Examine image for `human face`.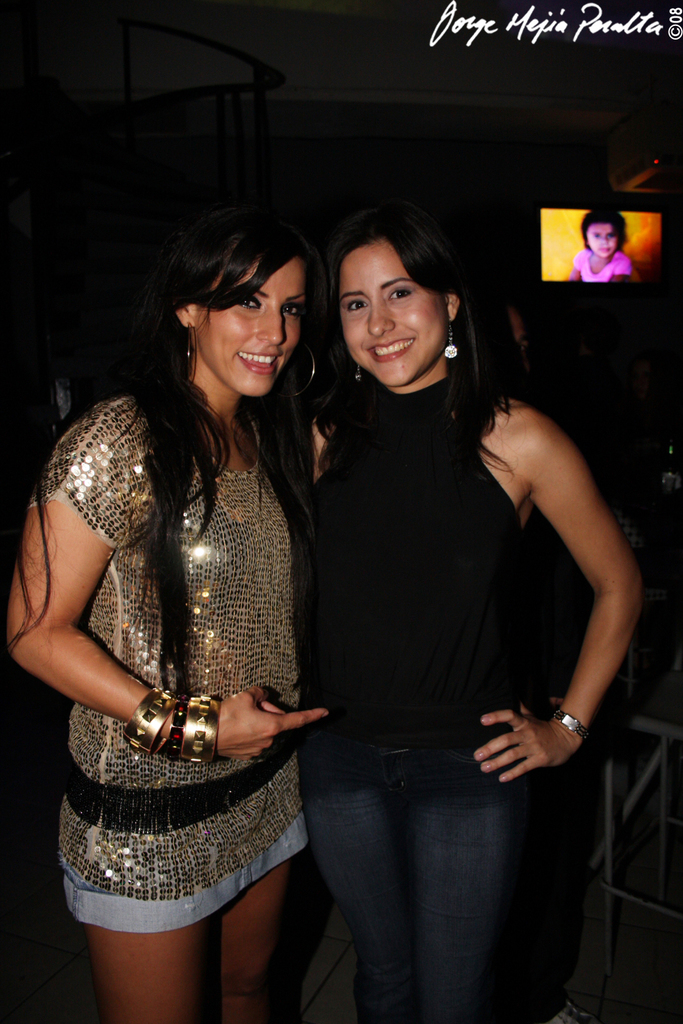
Examination result: (left=199, top=256, right=310, bottom=395).
